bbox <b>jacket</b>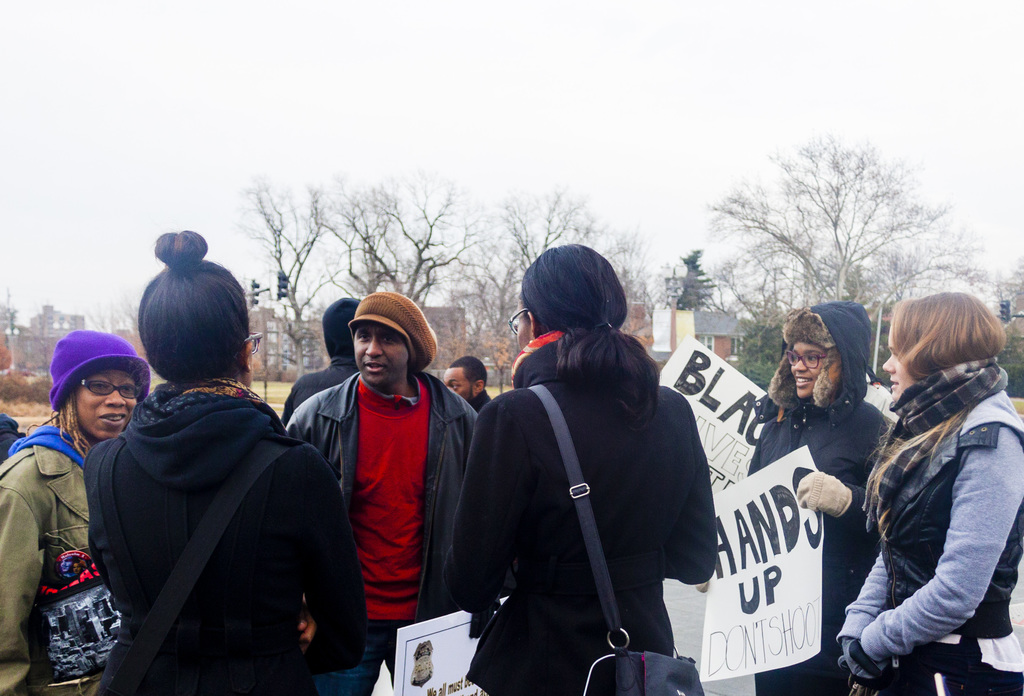
<box>460,337,721,695</box>
